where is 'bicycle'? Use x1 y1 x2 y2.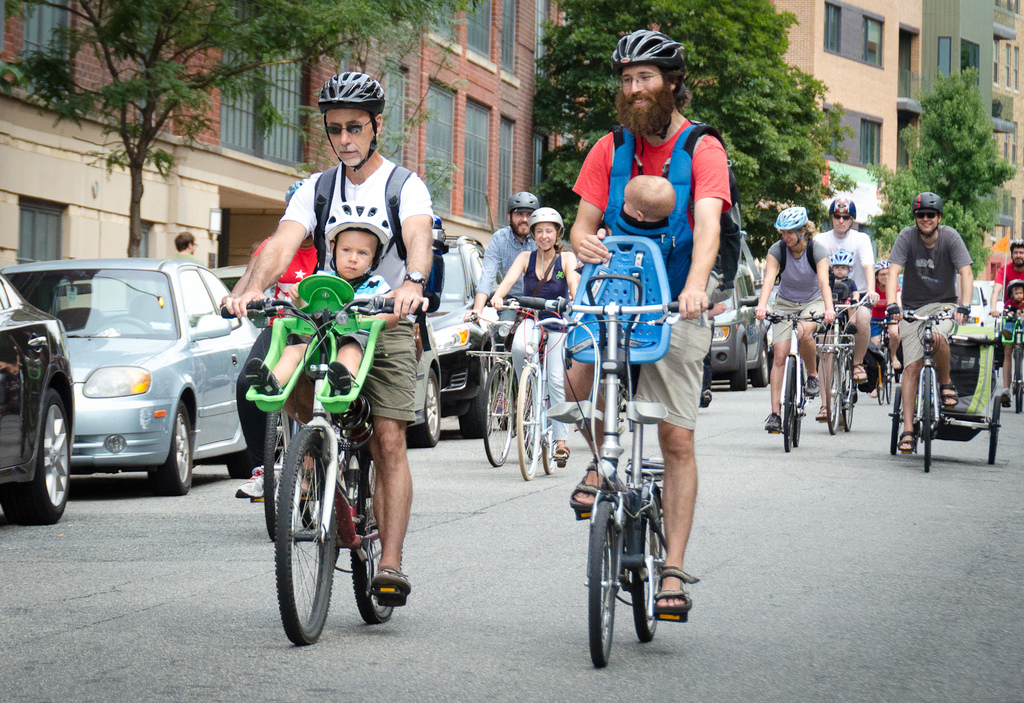
984 308 1023 407.
